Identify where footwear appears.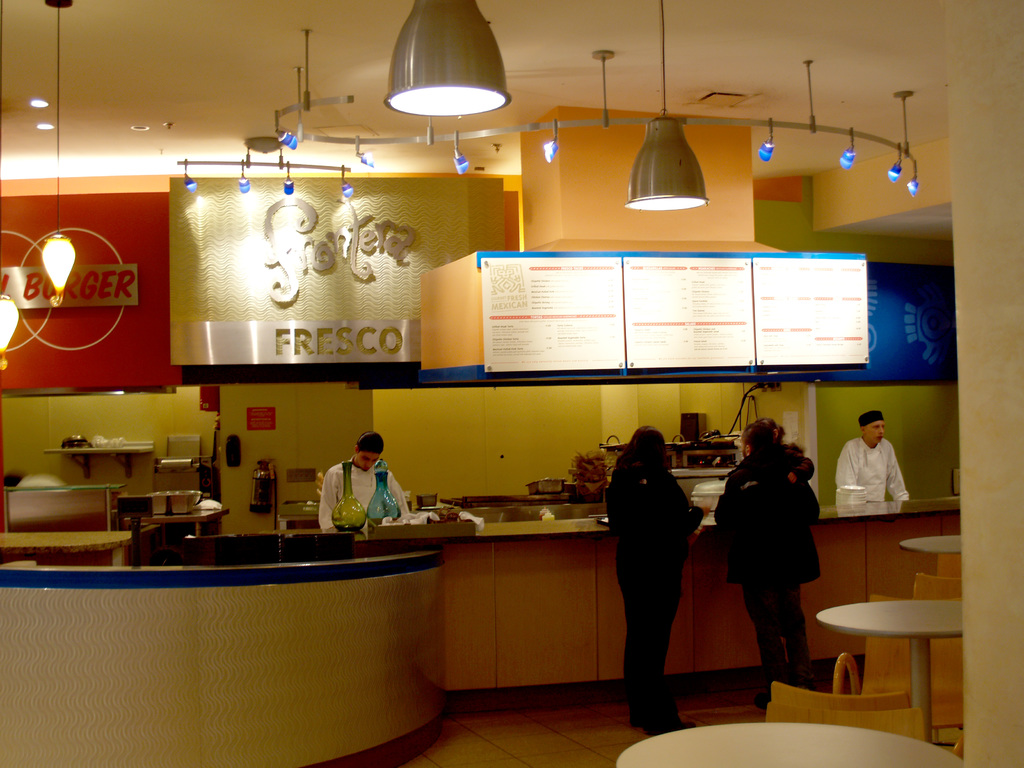
Appears at select_region(652, 718, 701, 735).
